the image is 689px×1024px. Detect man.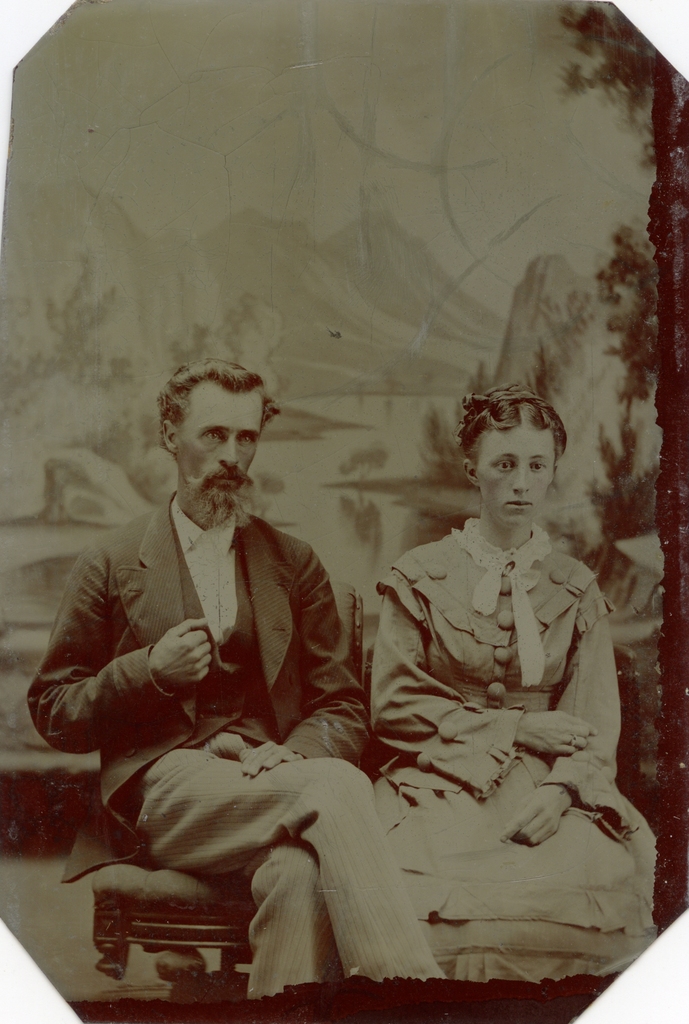
Detection: [54, 356, 448, 972].
